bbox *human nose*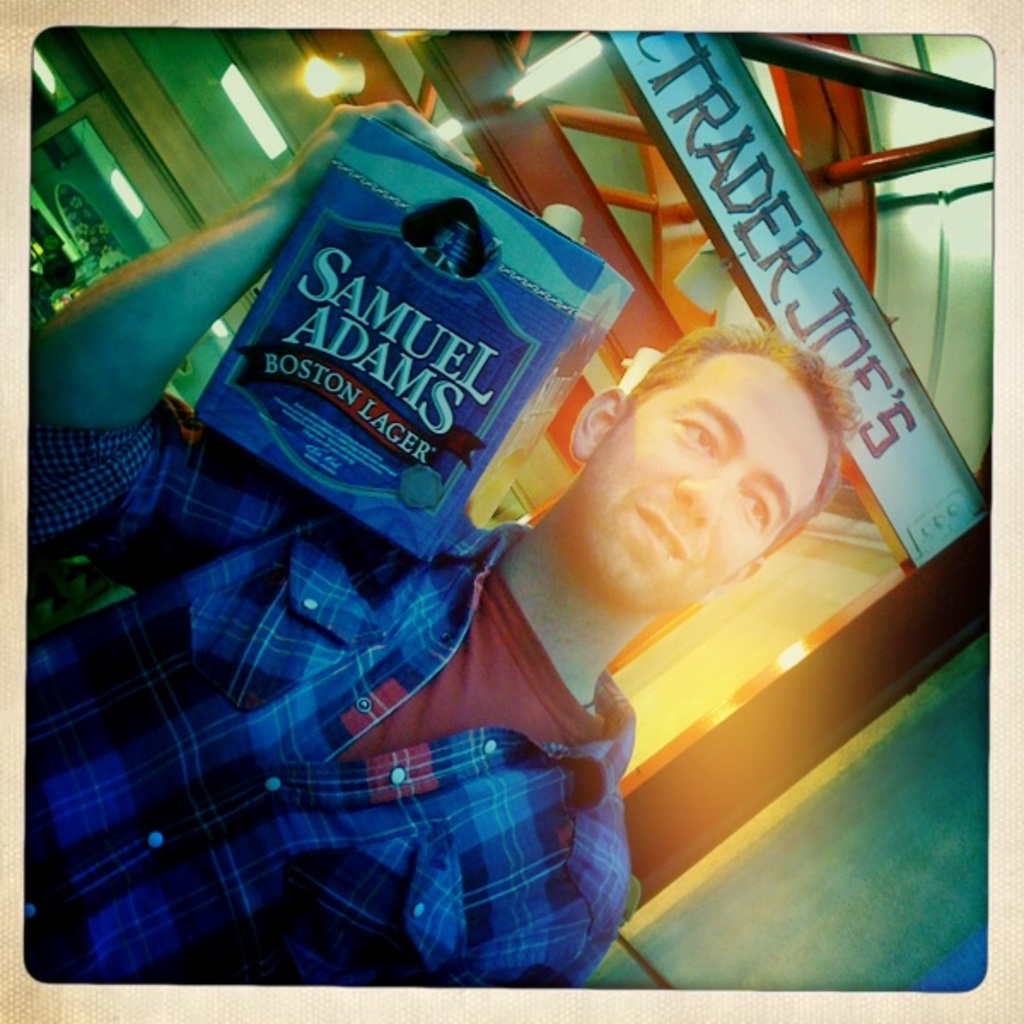
BBox(676, 459, 739, 532)
